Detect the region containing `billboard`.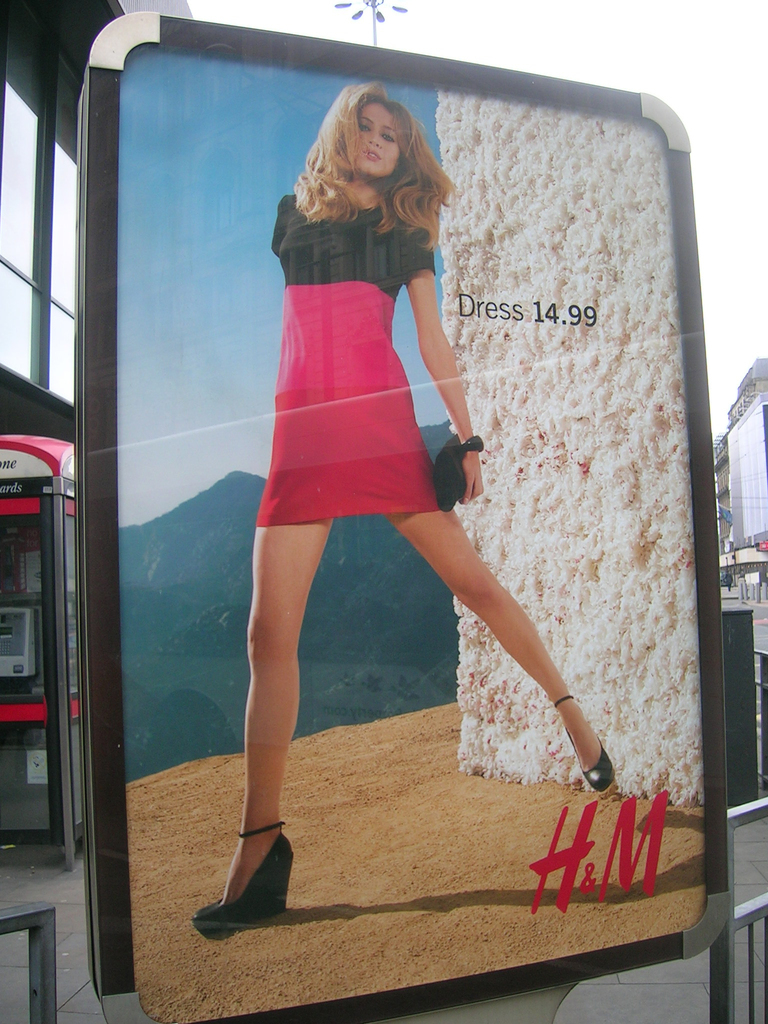
72,84,710,984.
